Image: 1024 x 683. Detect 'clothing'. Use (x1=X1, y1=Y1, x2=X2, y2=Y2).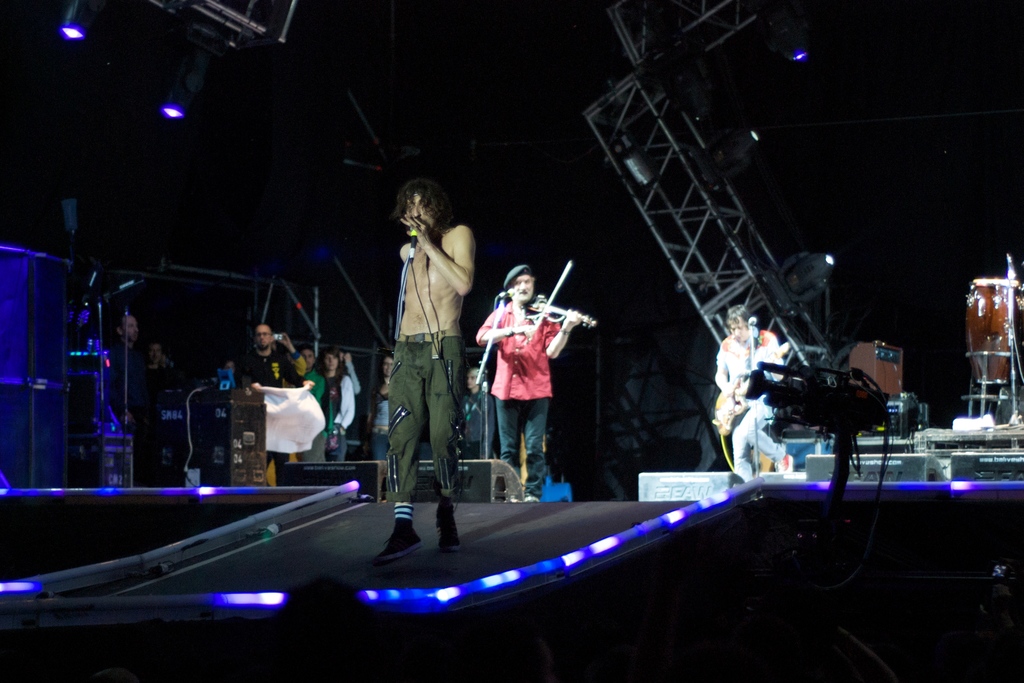
(x1=474, y1=304, x2=552, y2=488).
